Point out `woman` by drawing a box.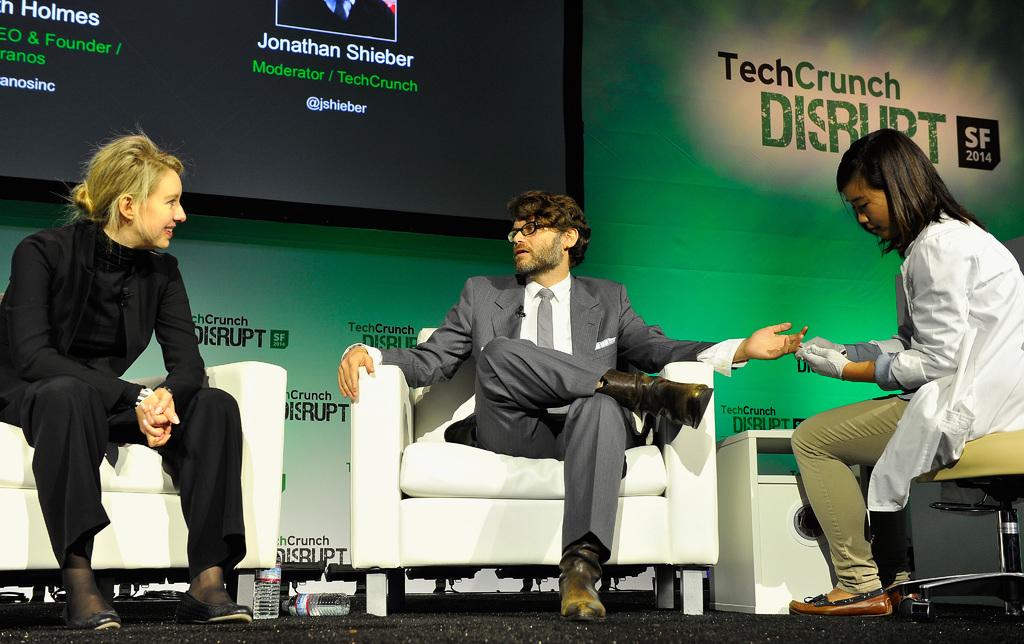
x1=0 y1=133 x2=252 y2=632.
